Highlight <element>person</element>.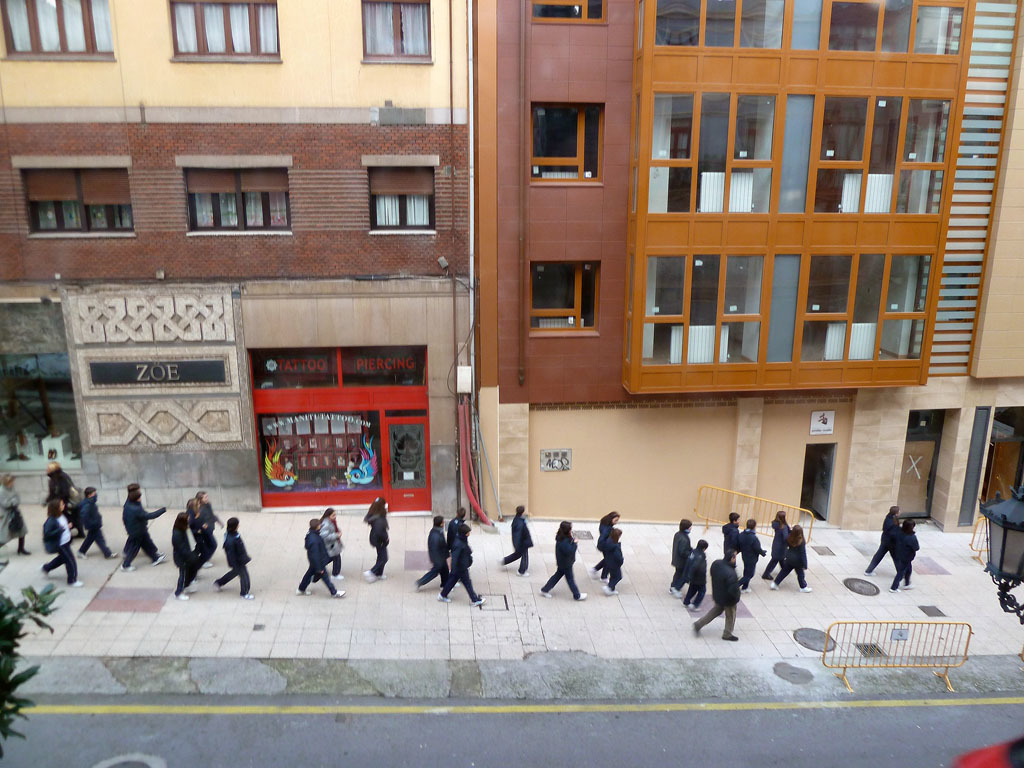
Highlighted region: detection(117, 480, 168, 574).
